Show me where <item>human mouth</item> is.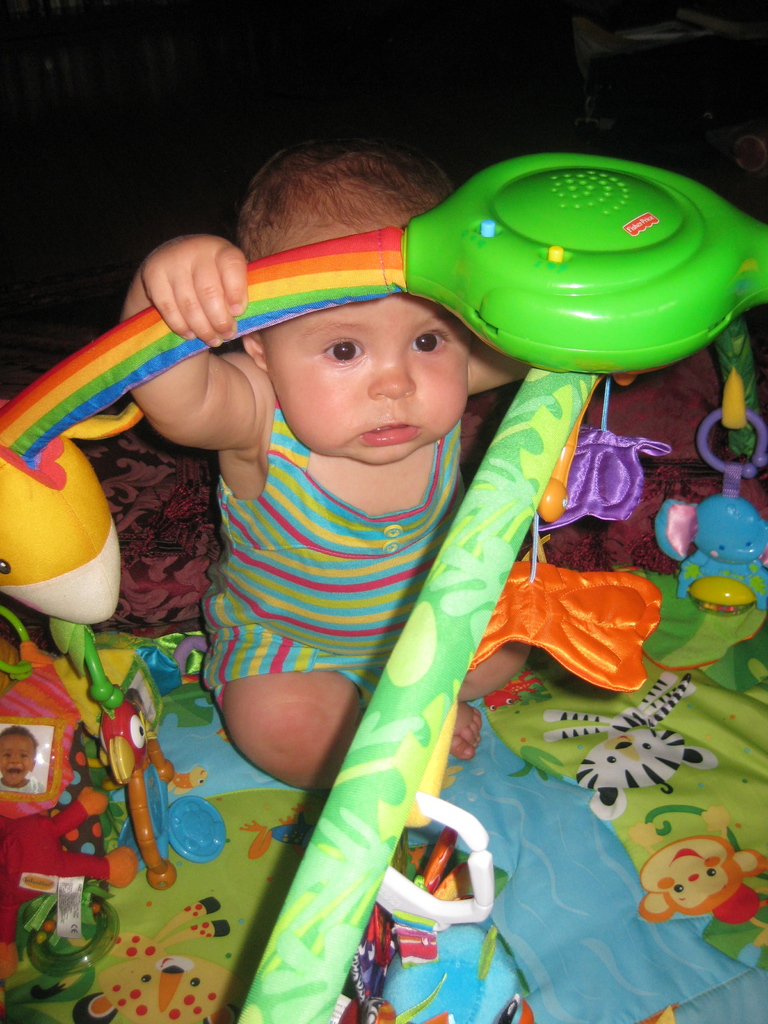
<item>human mouth</item> is at 352, 408, 427, 451.
